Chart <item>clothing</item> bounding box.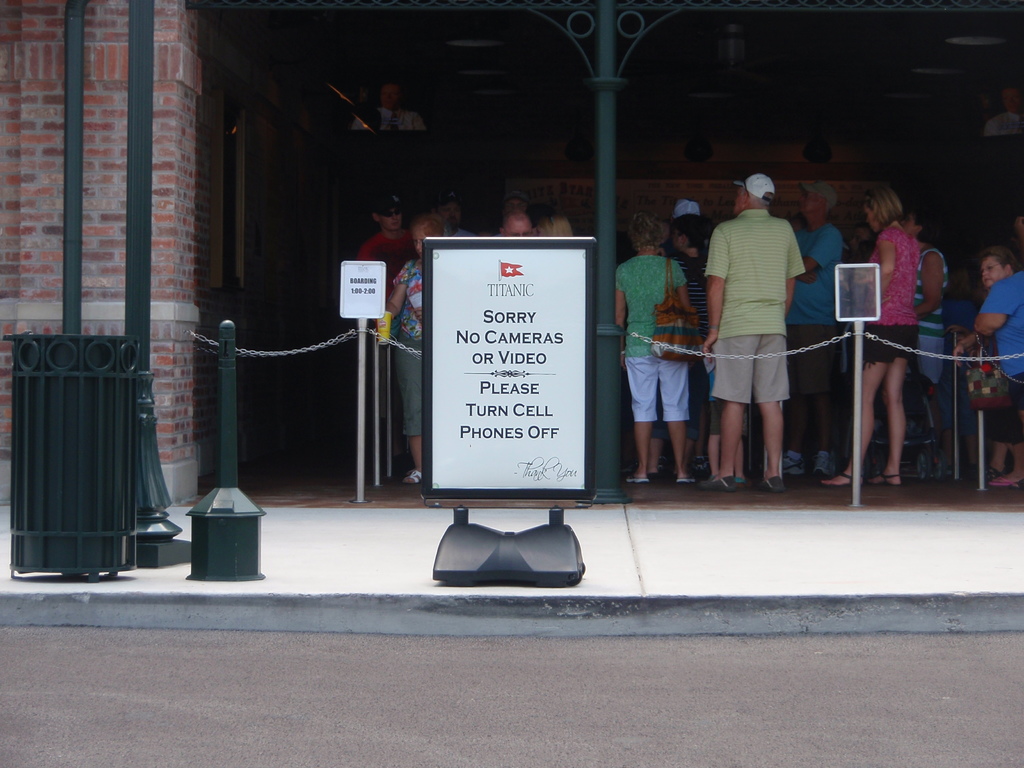
Charted: pyautogui.locateOnScreen(394, 253, 426, 343).
